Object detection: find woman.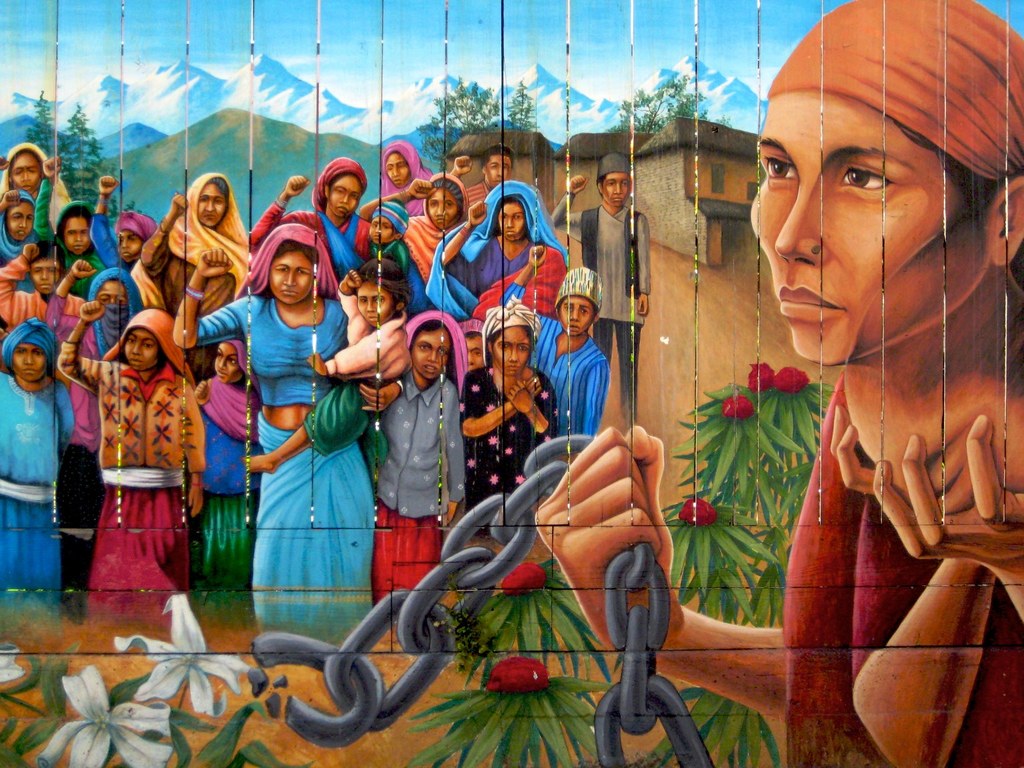
detection(0, 143, 72, 233).
